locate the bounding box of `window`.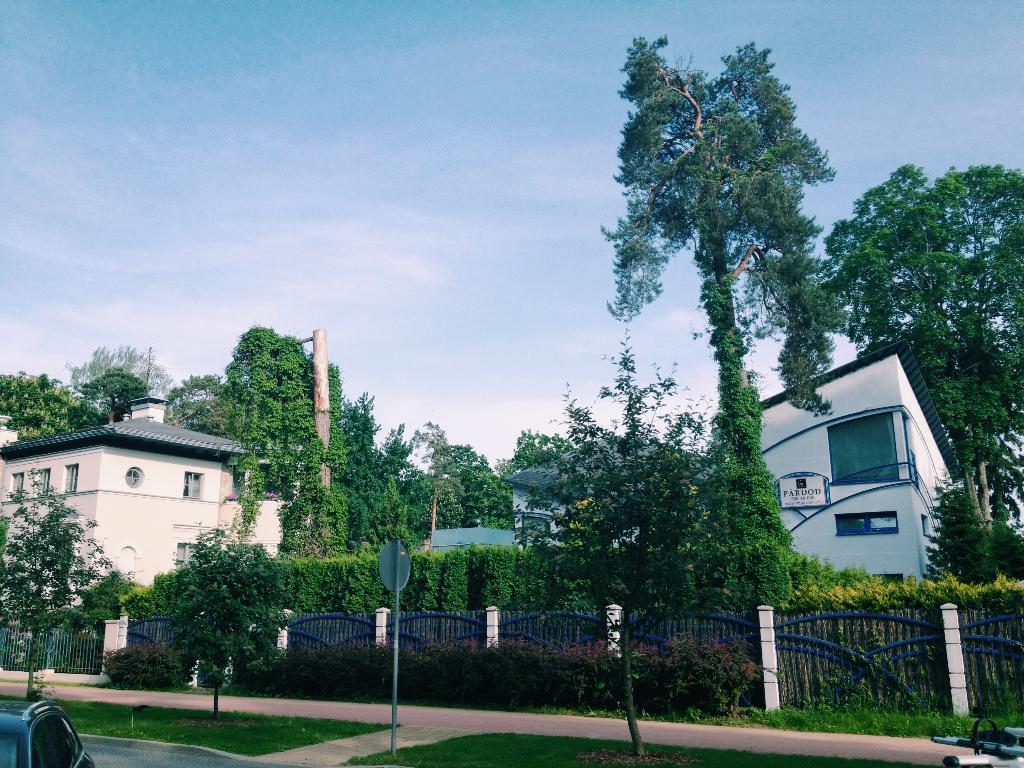
Bounding box: crop(123, 462, 147, 488).
